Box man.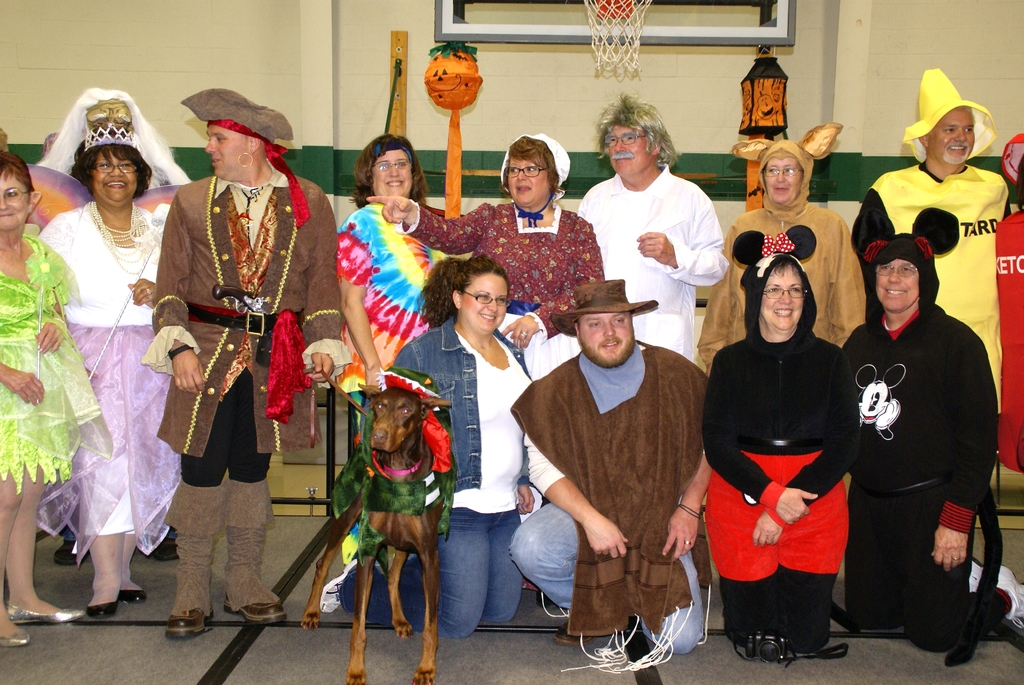
box(575, 91, 730, 362).
